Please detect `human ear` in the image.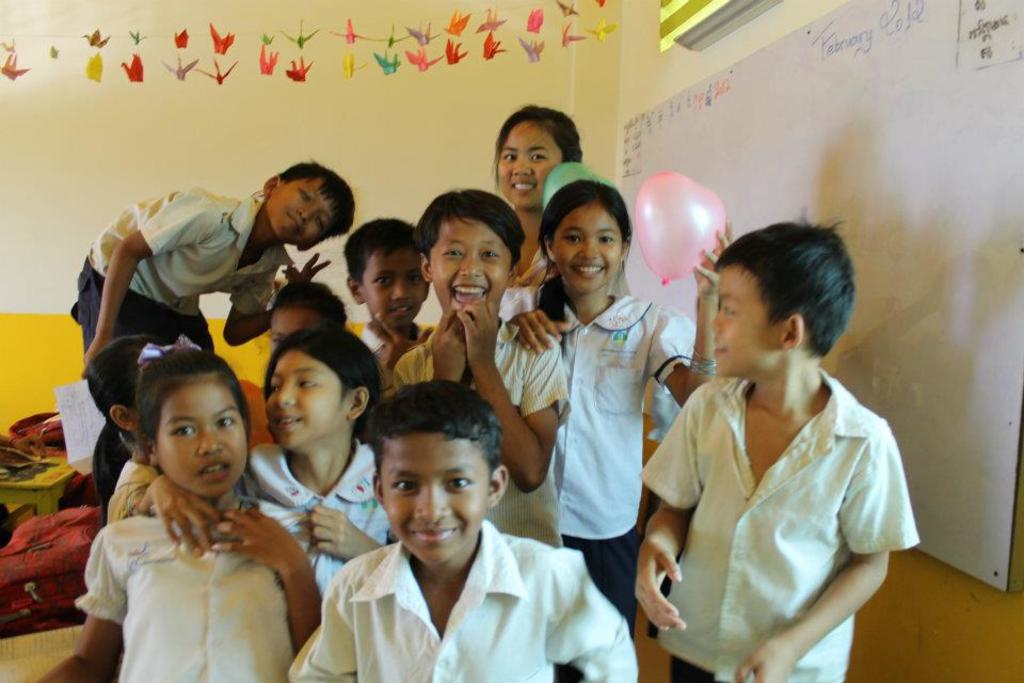
345, 390, 371, 418.
